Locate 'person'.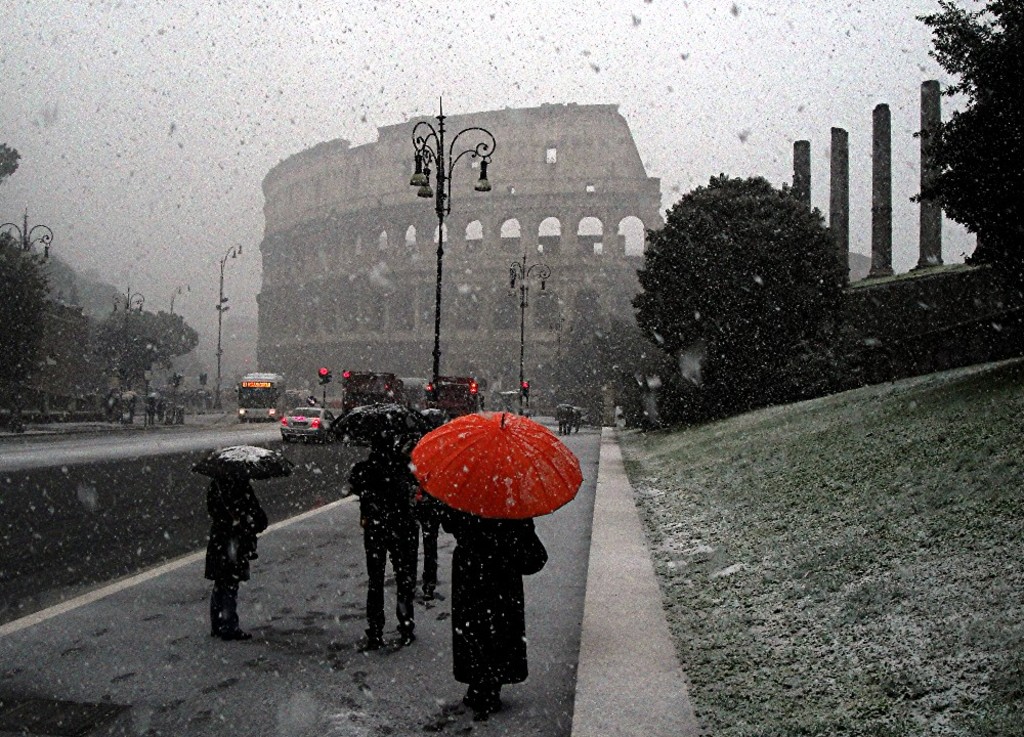
Bounding box: 347/431/424/636.
